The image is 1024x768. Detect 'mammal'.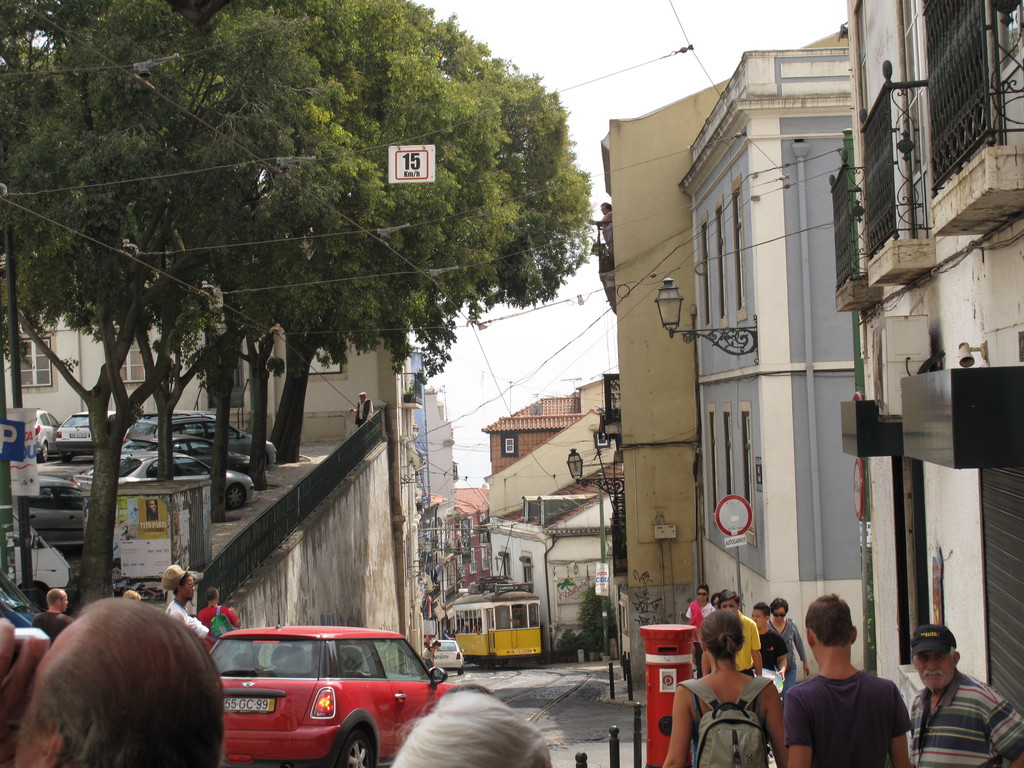
Detection: [758,616,918,767].
